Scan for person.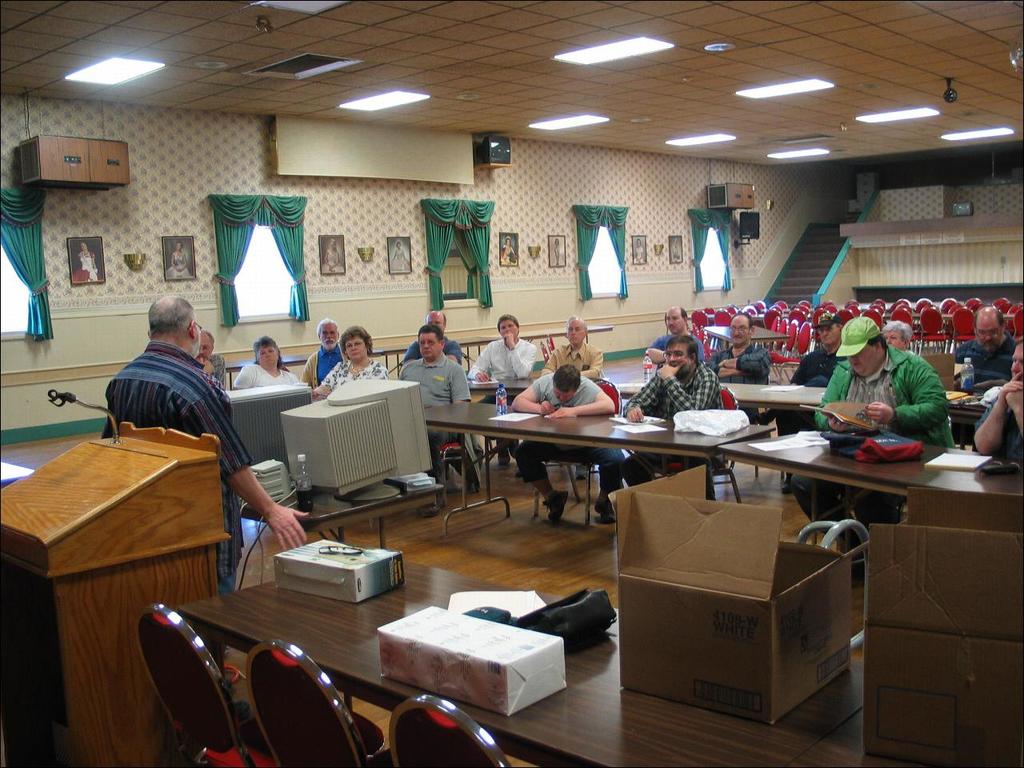
Scan result: <box>881,312,918,352</box>.
